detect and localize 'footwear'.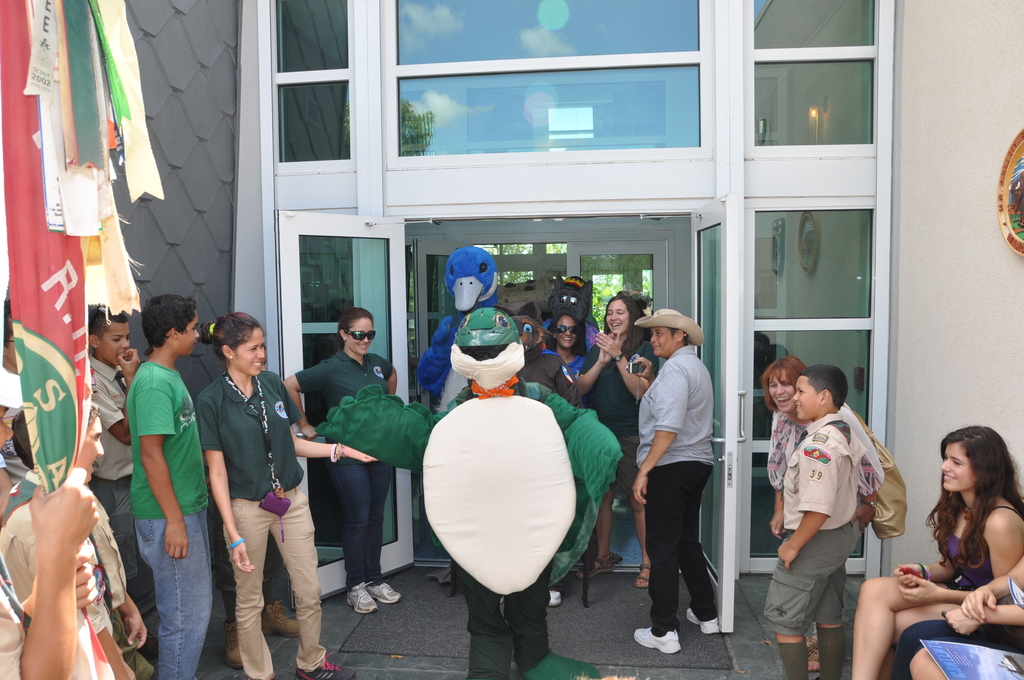
Localized at [x1=222, y1=620, x2=242, y2=671].
